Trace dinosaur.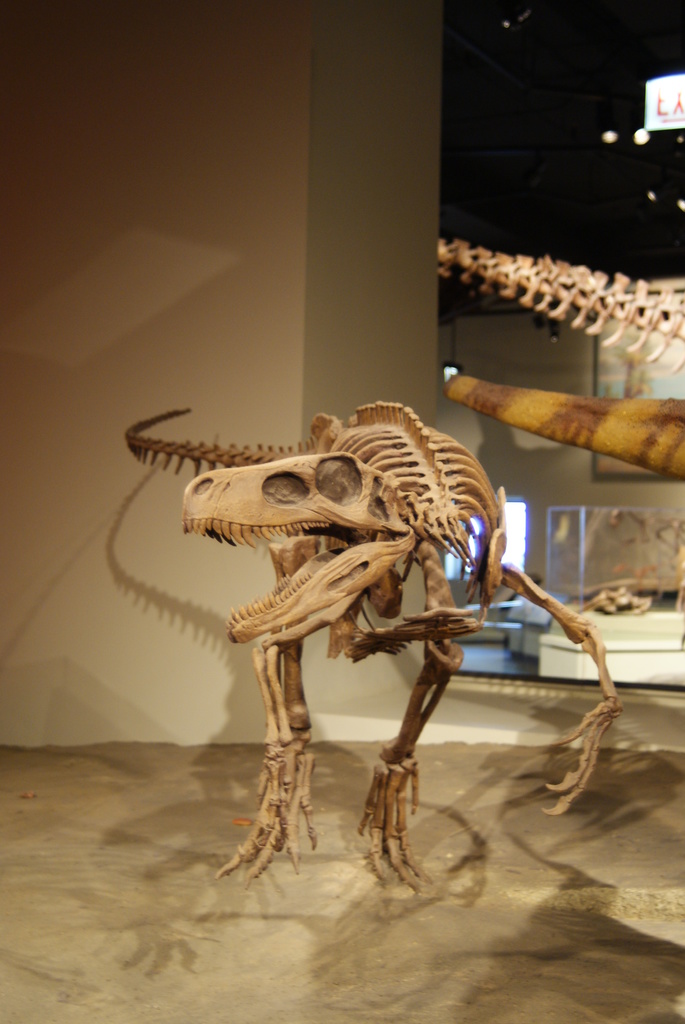
Traced to BBox(119, 400, 631, 904).
